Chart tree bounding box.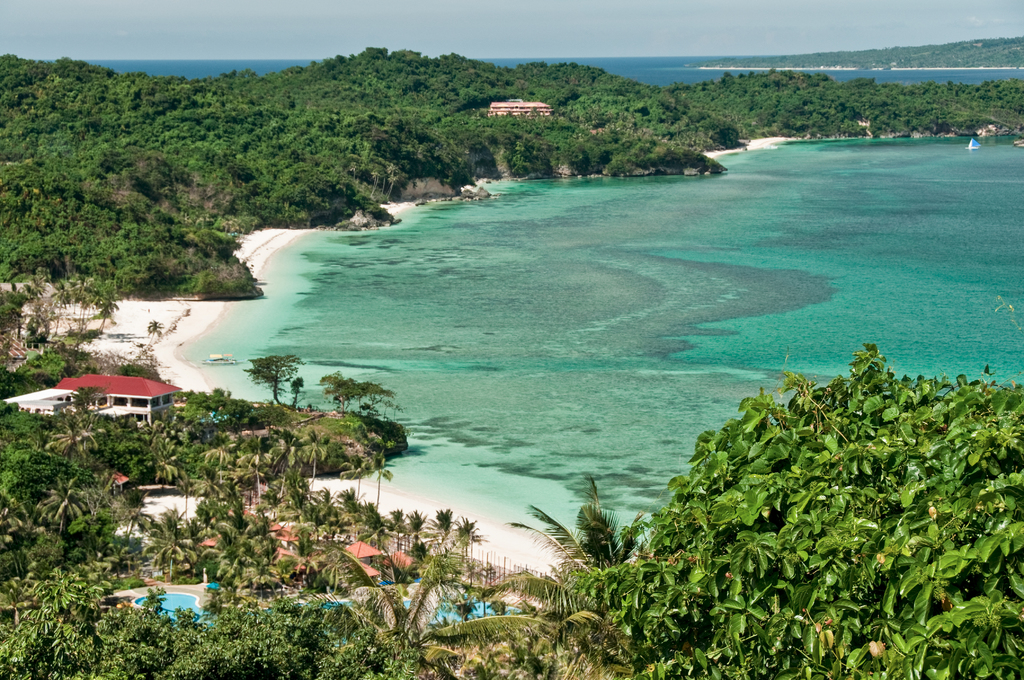
Charted: 178:492:217:536.
